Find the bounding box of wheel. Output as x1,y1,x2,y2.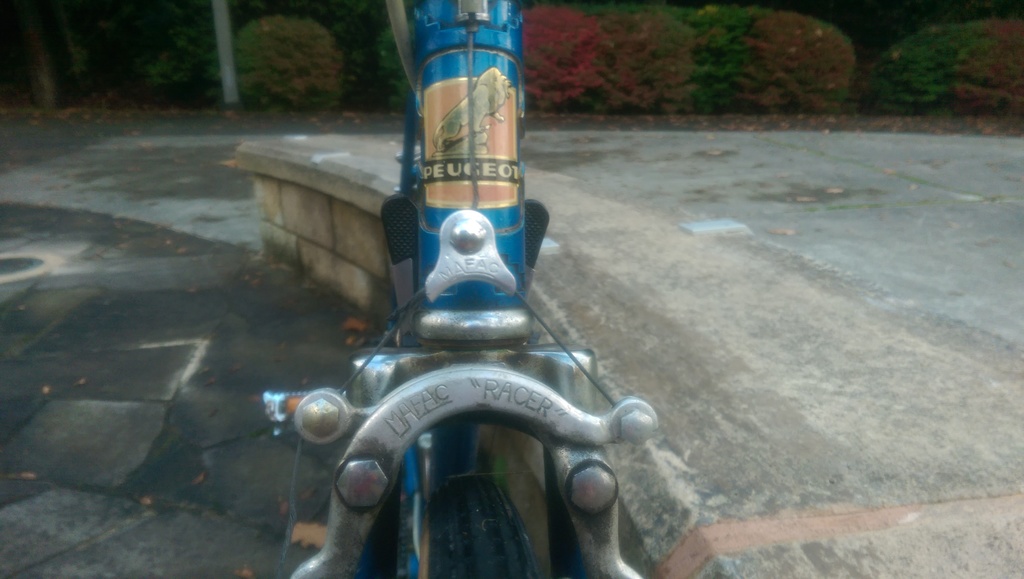
362,494,394,578.
